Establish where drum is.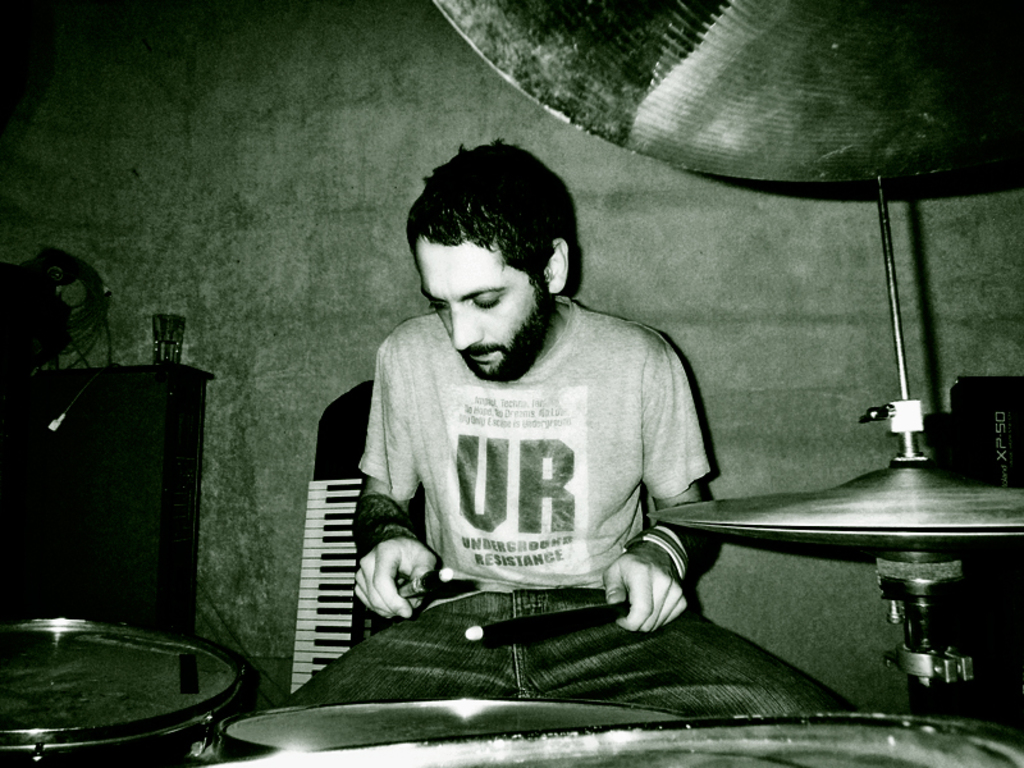
Established at (left=195, top=717, right=1023, bottom=767).
